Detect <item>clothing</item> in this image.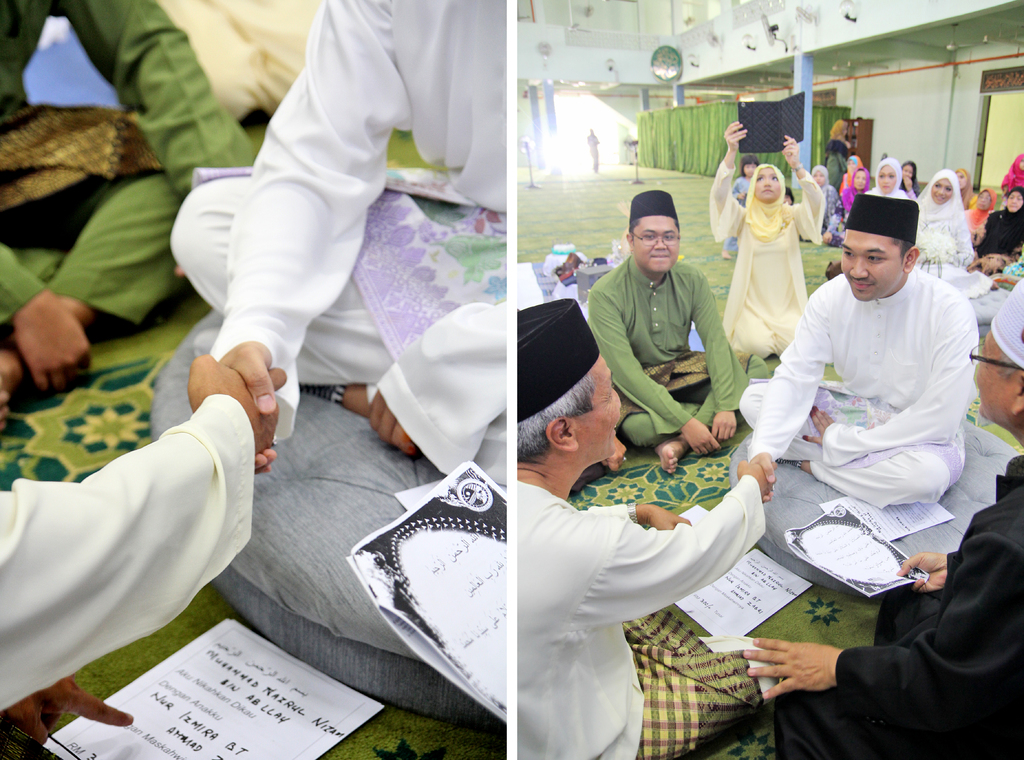
Detection: box(903, 164, 916, 199).
